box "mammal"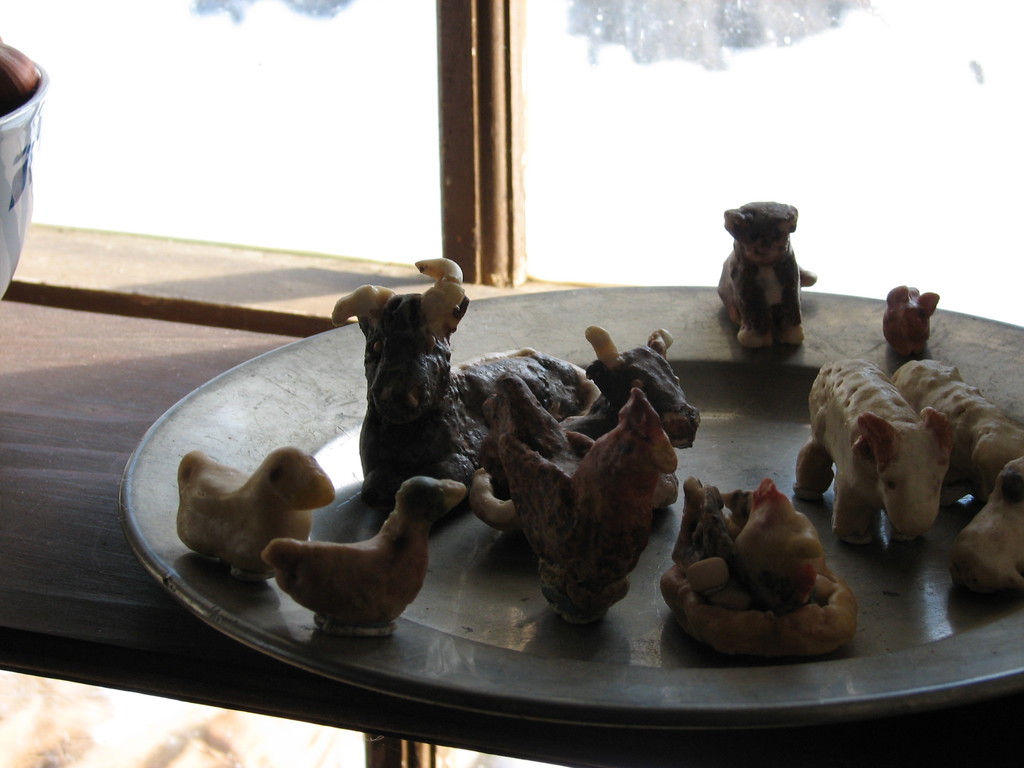
(714,194,829,338)
